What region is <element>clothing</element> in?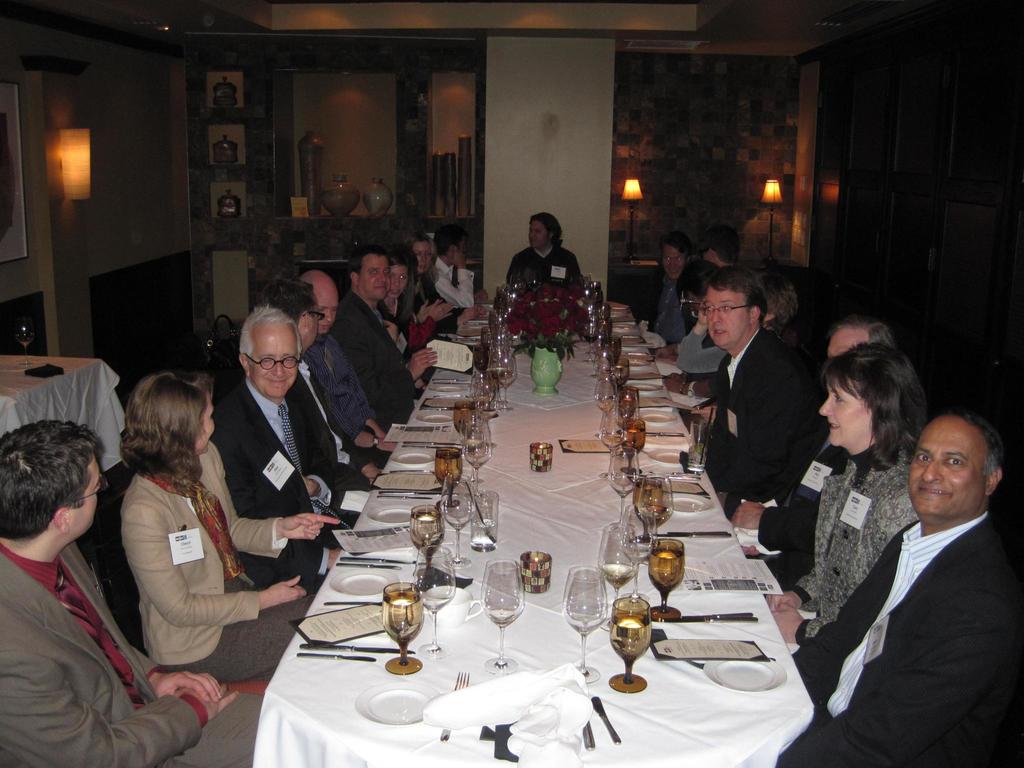
814 456 1014 763.
